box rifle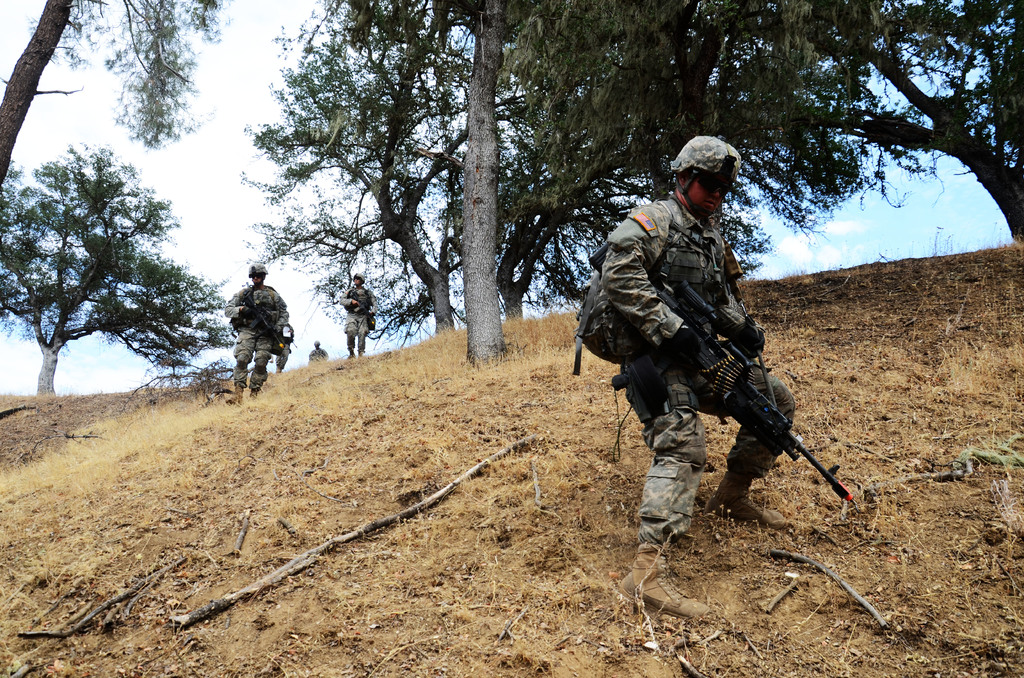
{"left": 659, "top": 281, "right": 856, "bottom": 504}
